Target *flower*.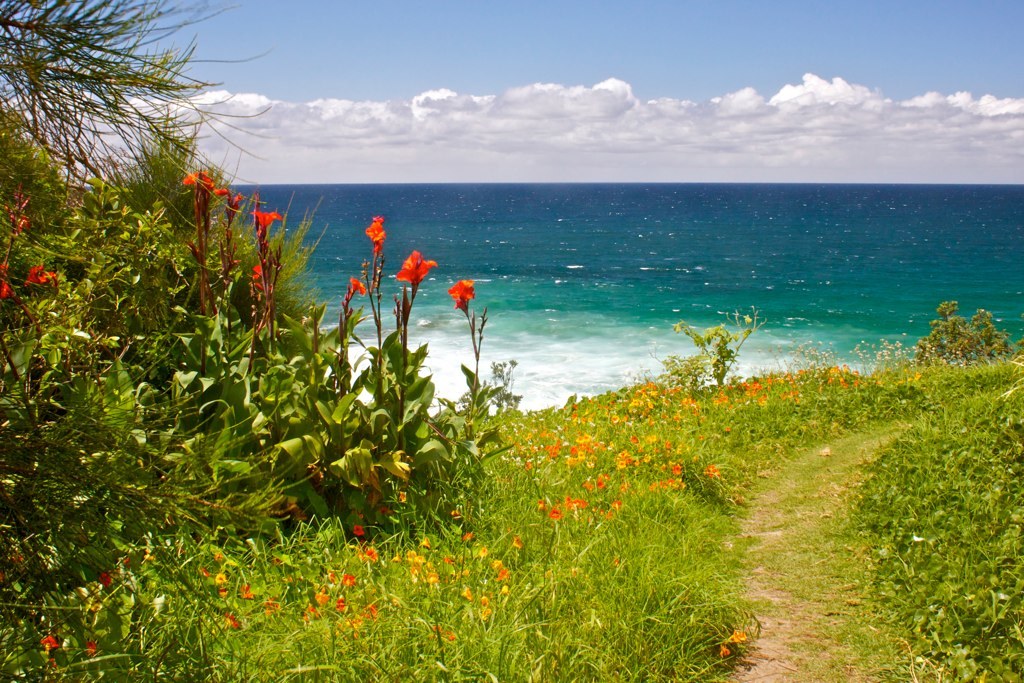
Target region: detection(368, 215, 387, 256).
